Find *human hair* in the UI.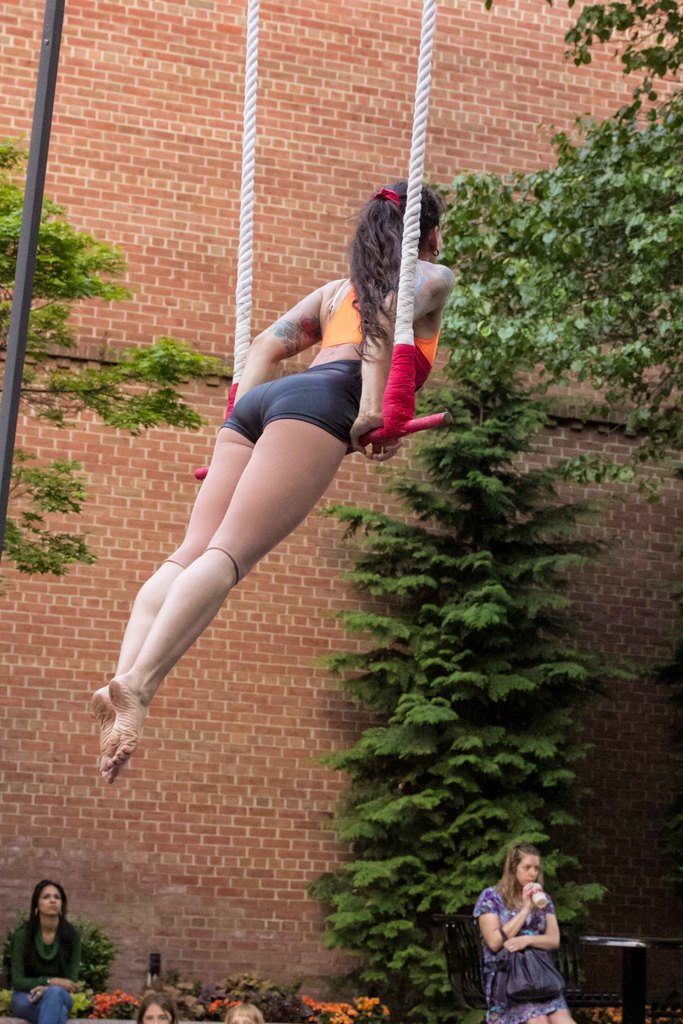
UI element at (x1=222, y1=1004, x2=264, y2=1023).
